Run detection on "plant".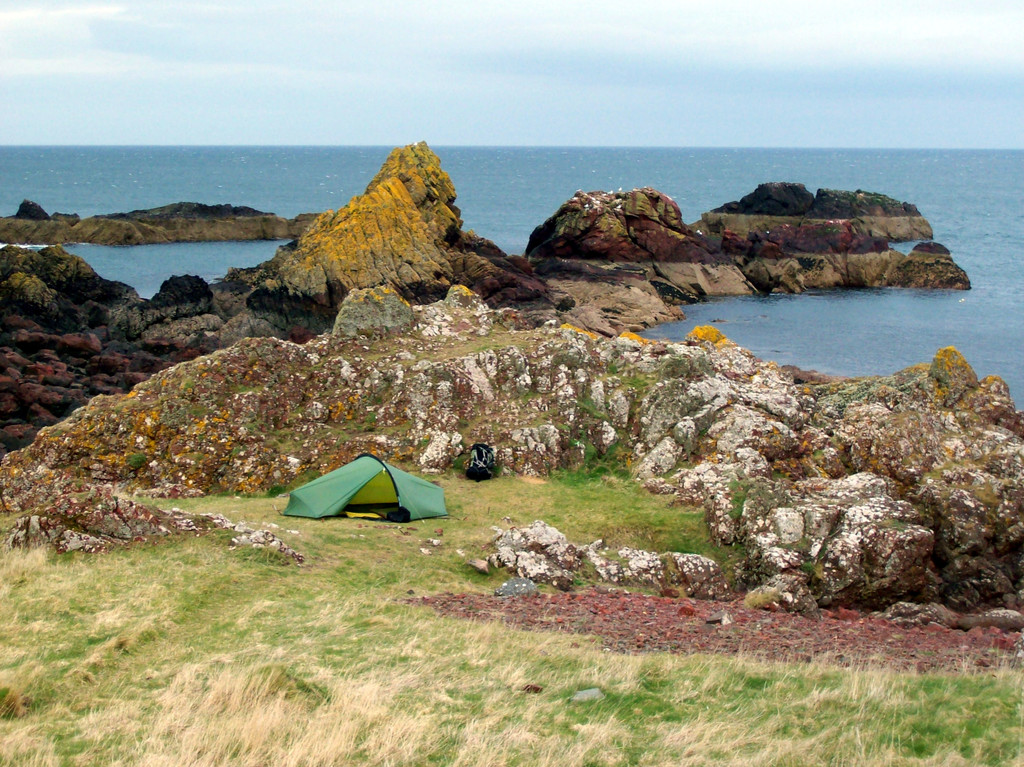
Result: Rect(576, 396, 610, 419).
